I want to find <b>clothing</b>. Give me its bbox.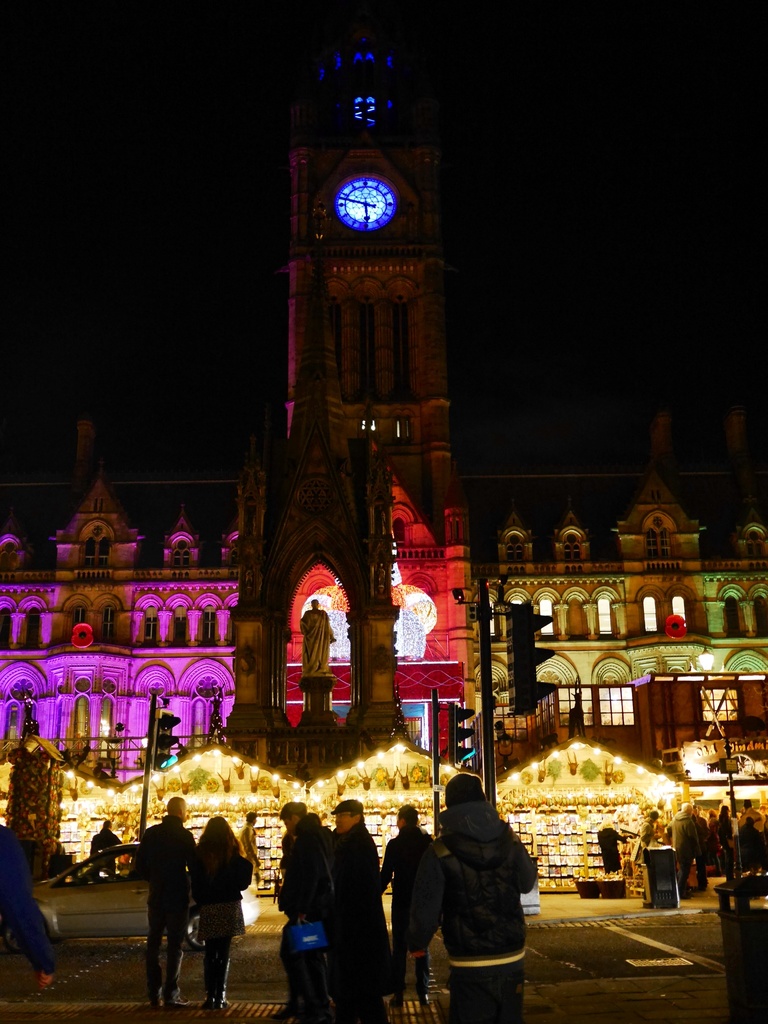
BBox(329, 817, 392, 1023).
